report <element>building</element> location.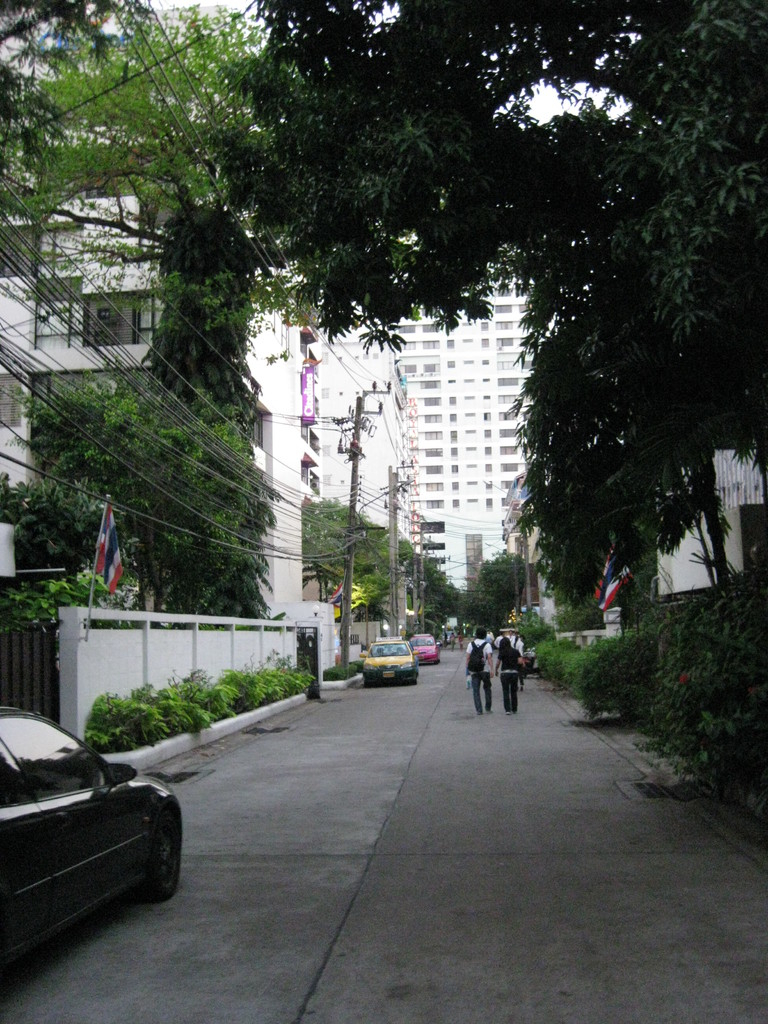
Report: BBox(376, 229, 560, 512).
